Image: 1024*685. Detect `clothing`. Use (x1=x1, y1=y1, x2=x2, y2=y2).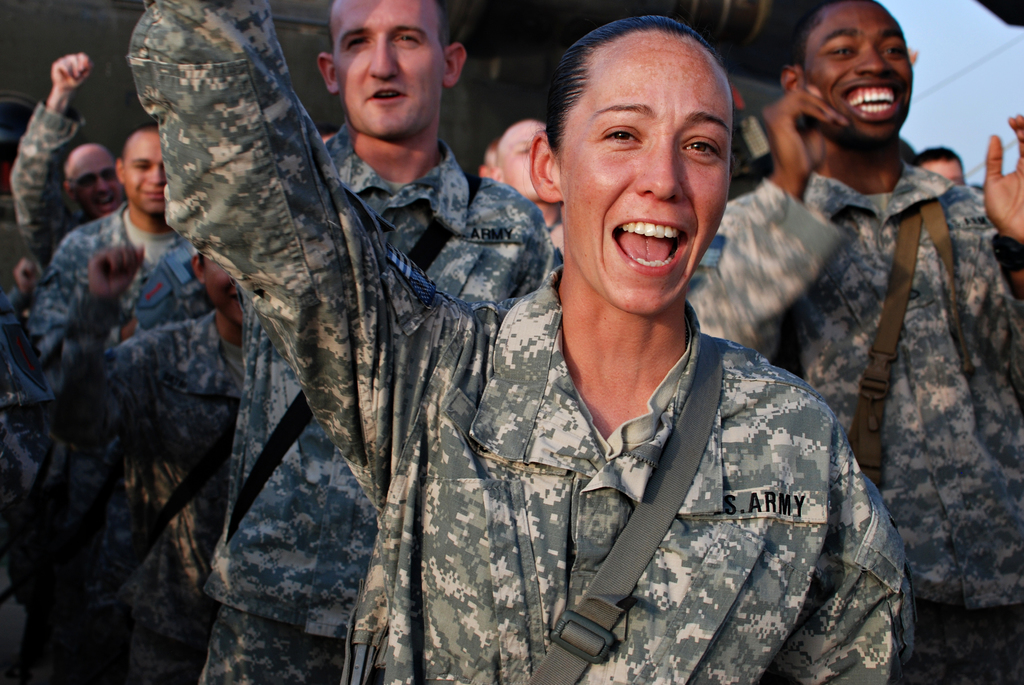
(x1=125, y1=0, x2=916, y2=684).
